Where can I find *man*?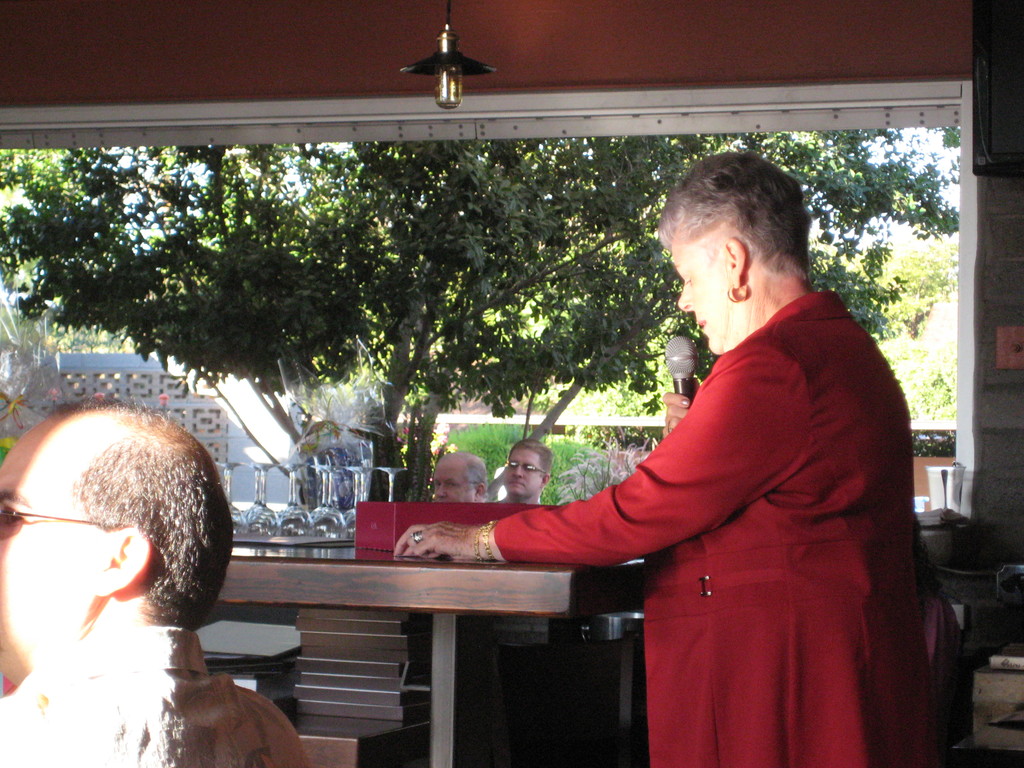
You can find it at locate(495, 435, 552, 505).
